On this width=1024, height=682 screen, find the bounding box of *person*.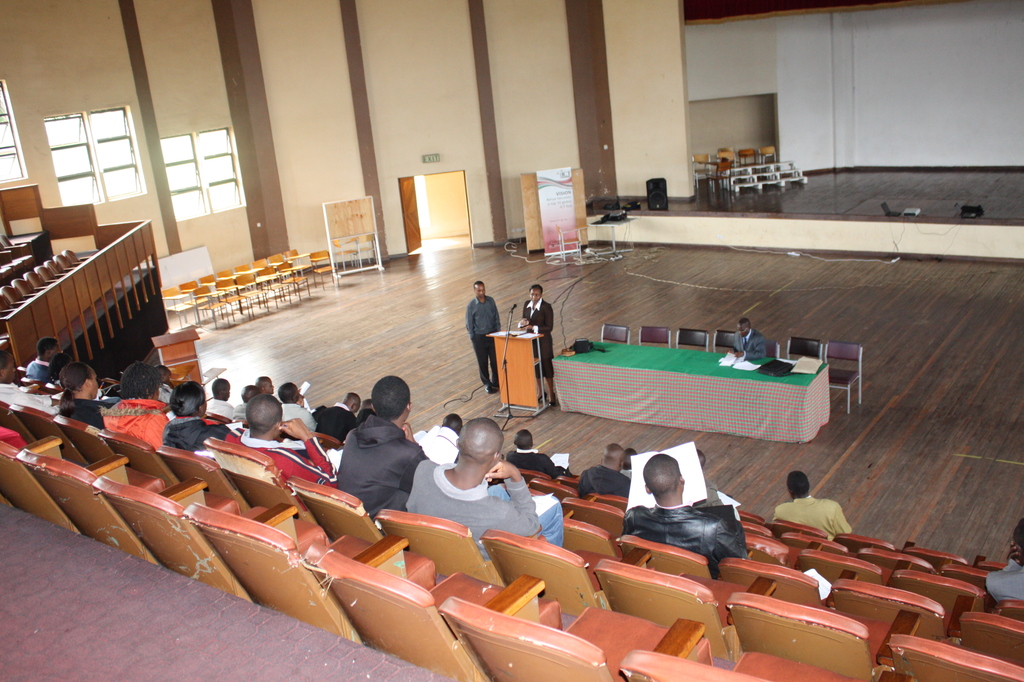
Bounding box: BBox(405, 416, 563, 548).
